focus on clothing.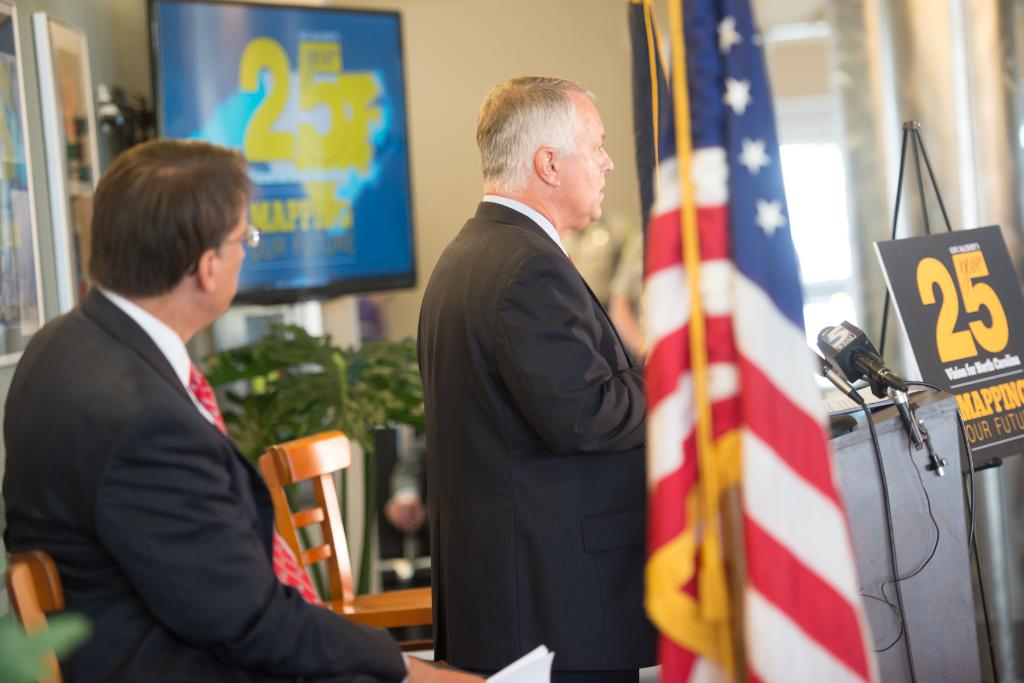
Focused at box(0, 277, 409, 678).
